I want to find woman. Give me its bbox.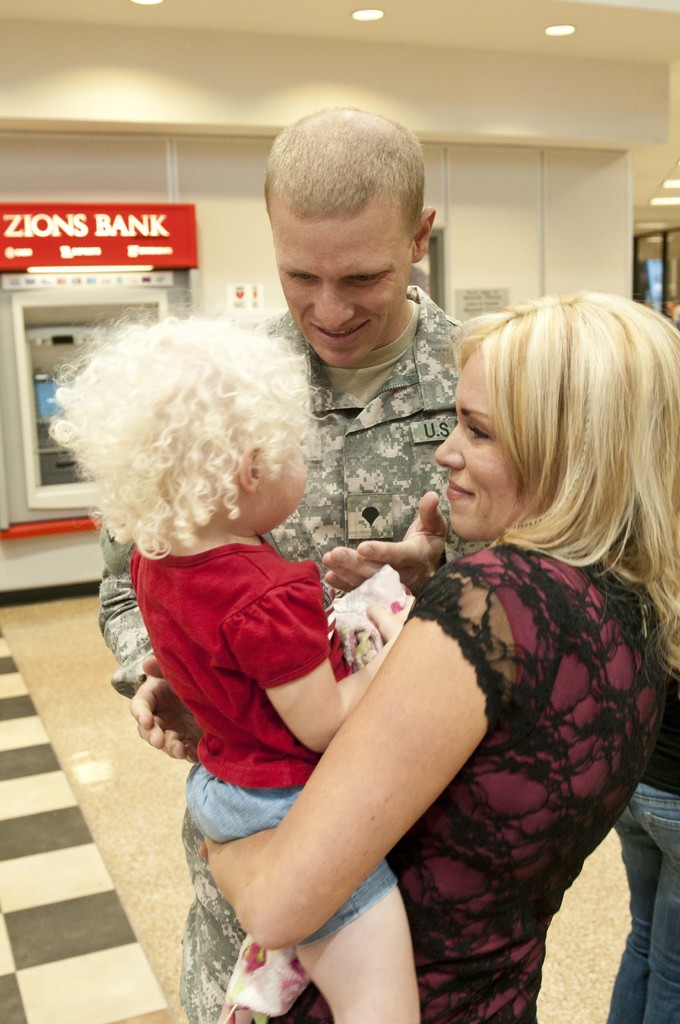
l=252, t=246, r=641, b=1010.
